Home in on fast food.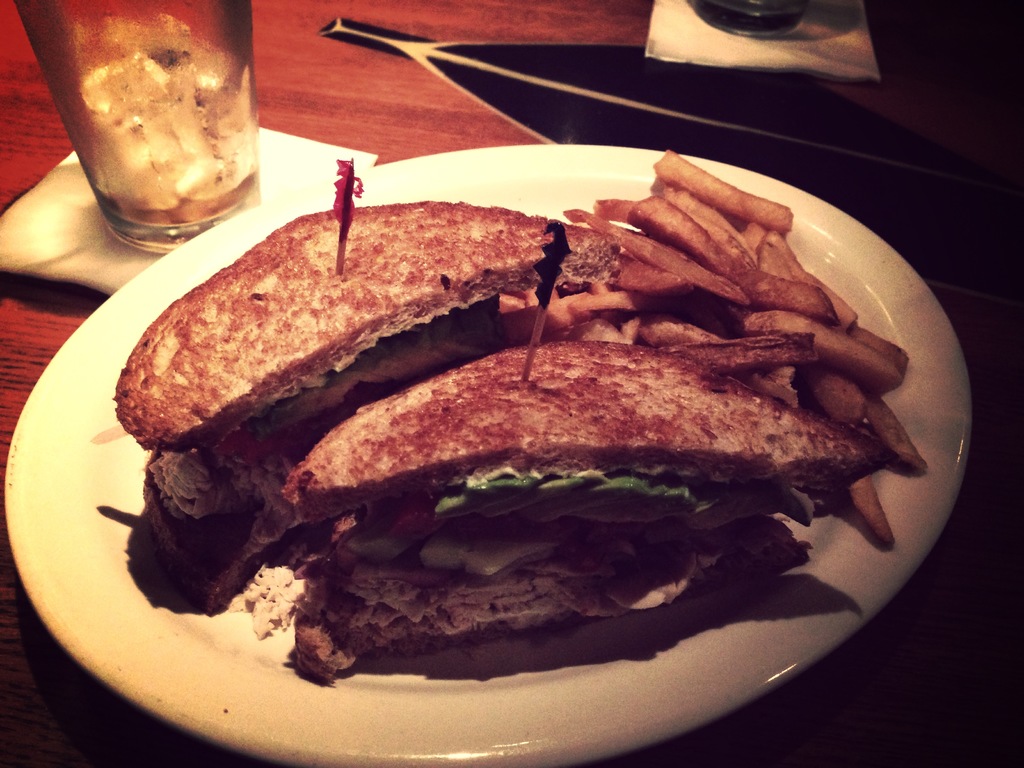
Homed in at rect(633, 187, 840, 318).
